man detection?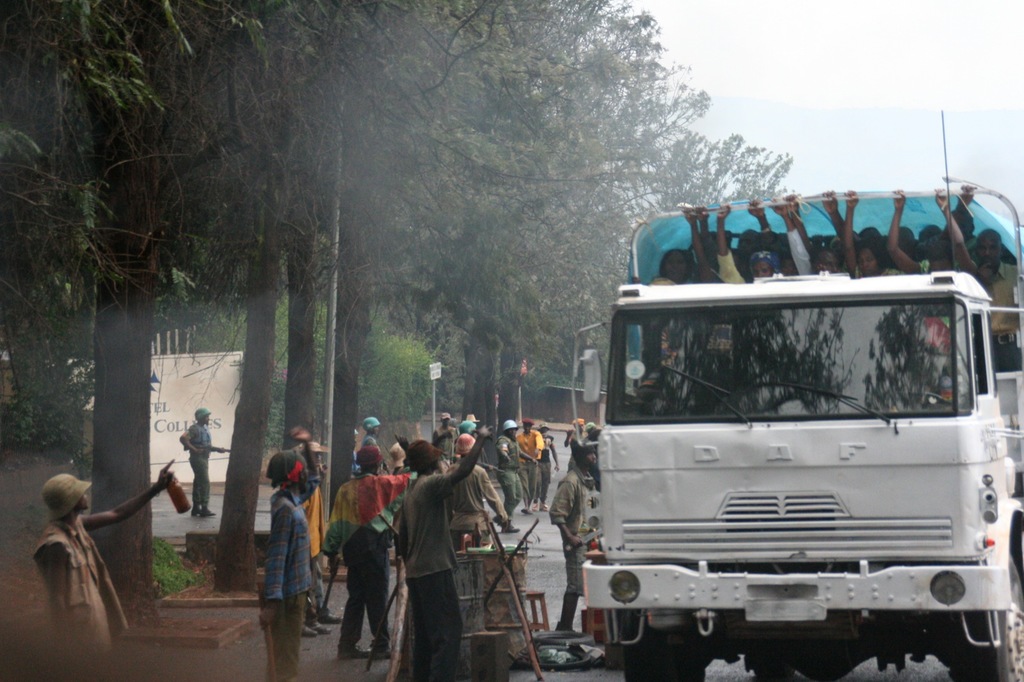
[301, 452, 326, 637]
